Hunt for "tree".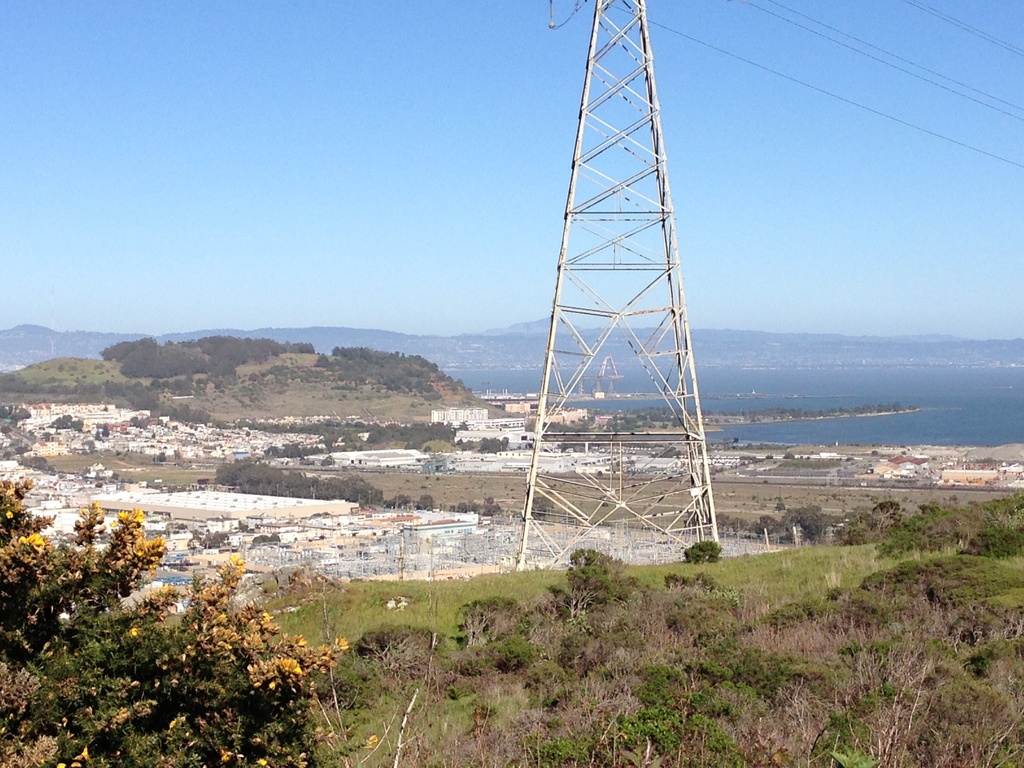
Hunted down at BBox(413, 492, 433, 511).
